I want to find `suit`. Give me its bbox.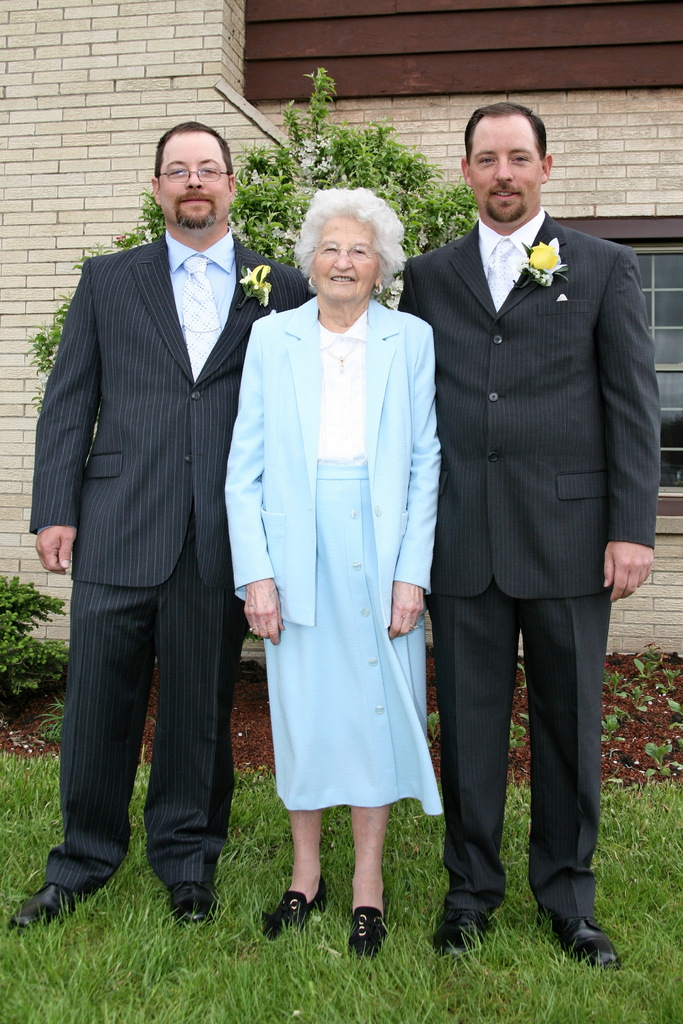
left=27, top=228, right=311, bottom=893.
